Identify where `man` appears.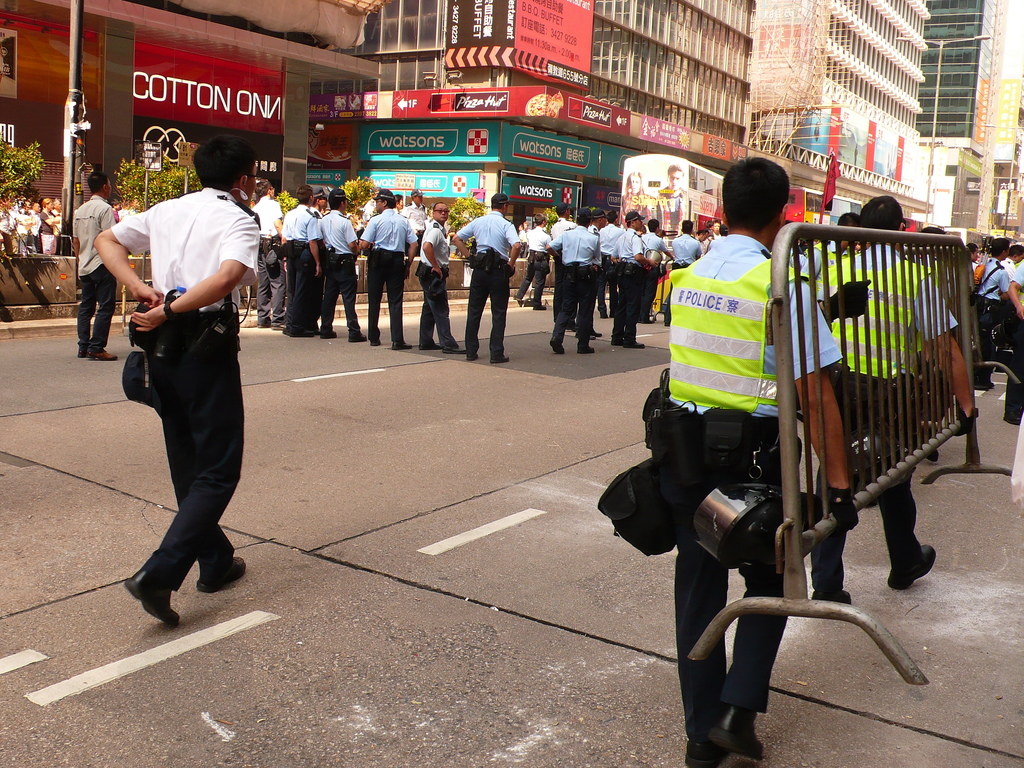
Appears at rect(97, 130, 256, 634).
